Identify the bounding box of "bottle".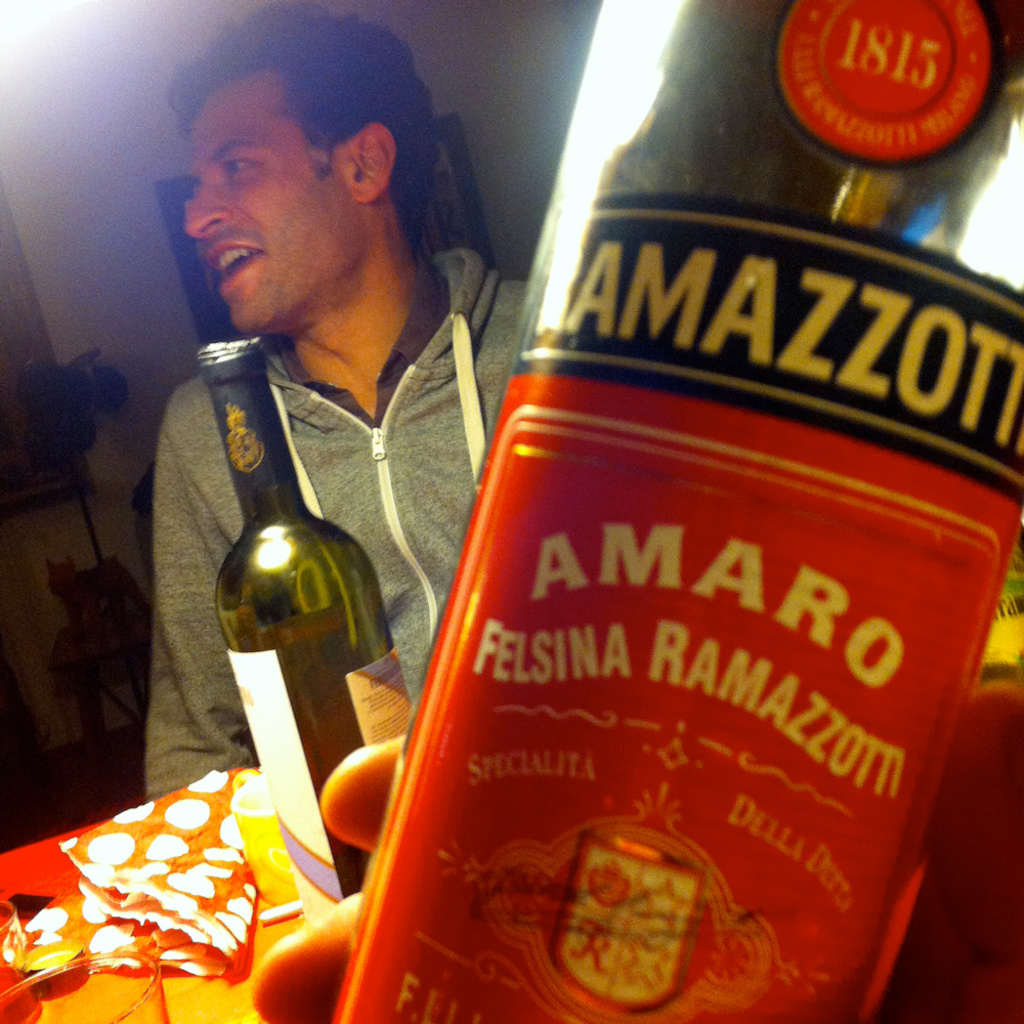
[x1=315, y1=0, x2=1023, y2=1023].
